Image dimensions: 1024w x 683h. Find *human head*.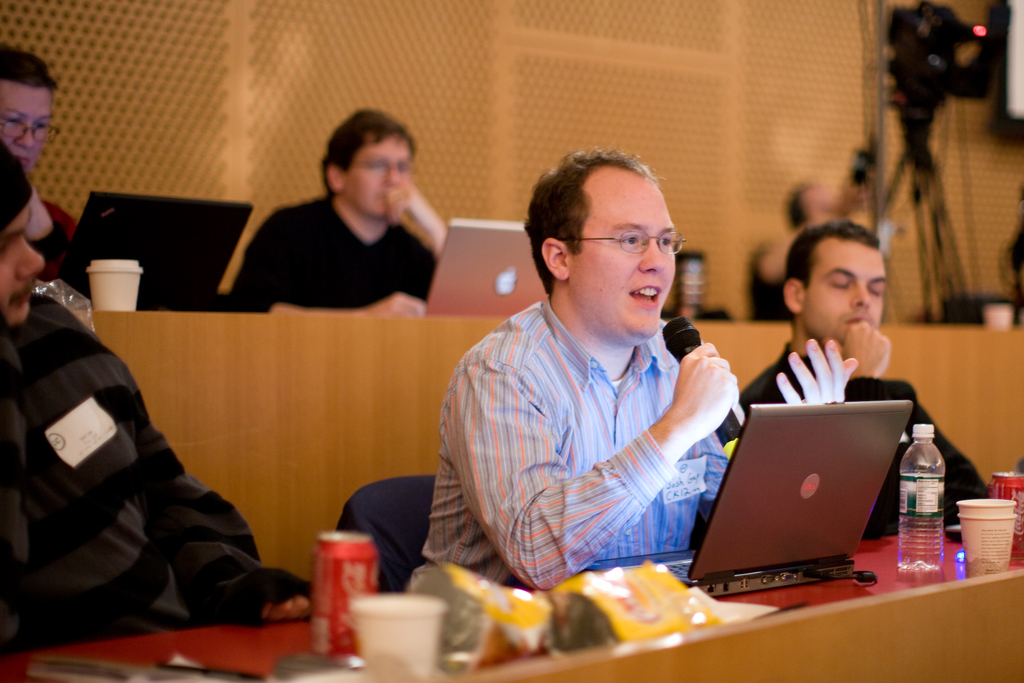
region(0, 139, 45, 329).
